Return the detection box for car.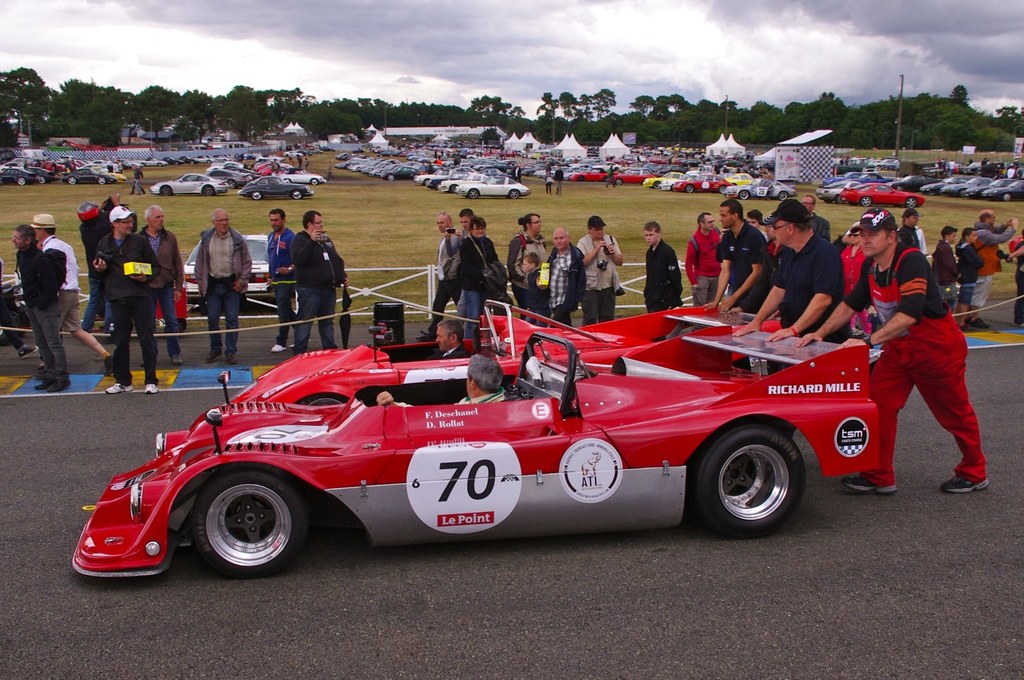
select_region(180, 233, 276, 313).
